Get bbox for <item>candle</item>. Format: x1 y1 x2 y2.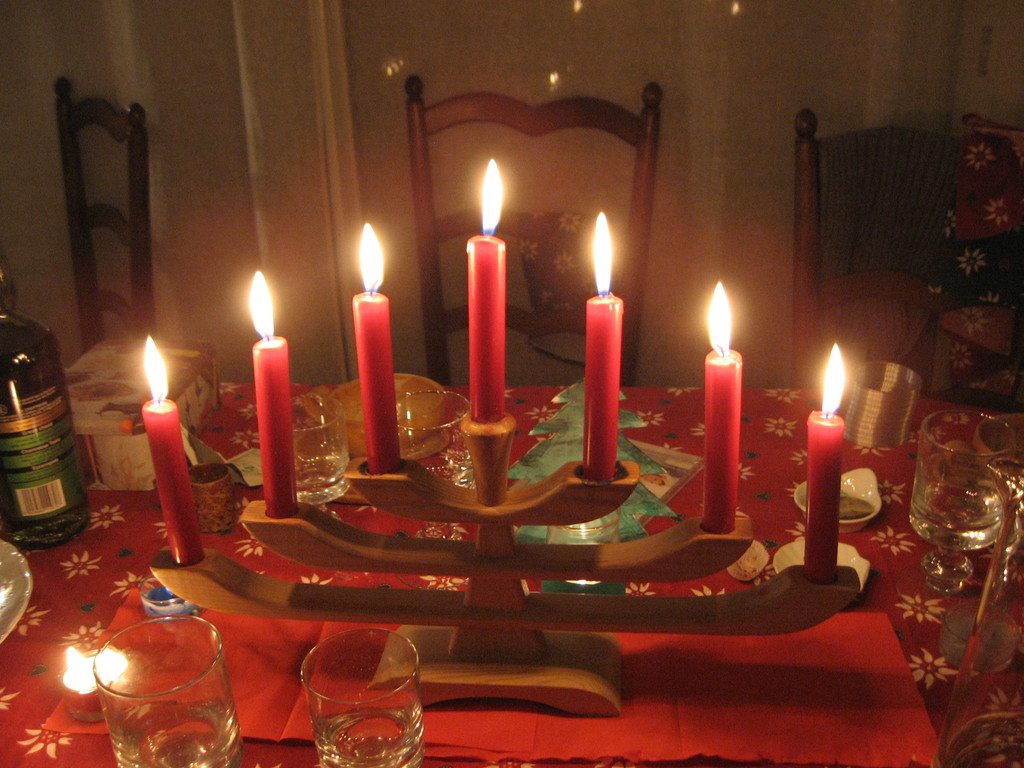
60 646 127 723.
